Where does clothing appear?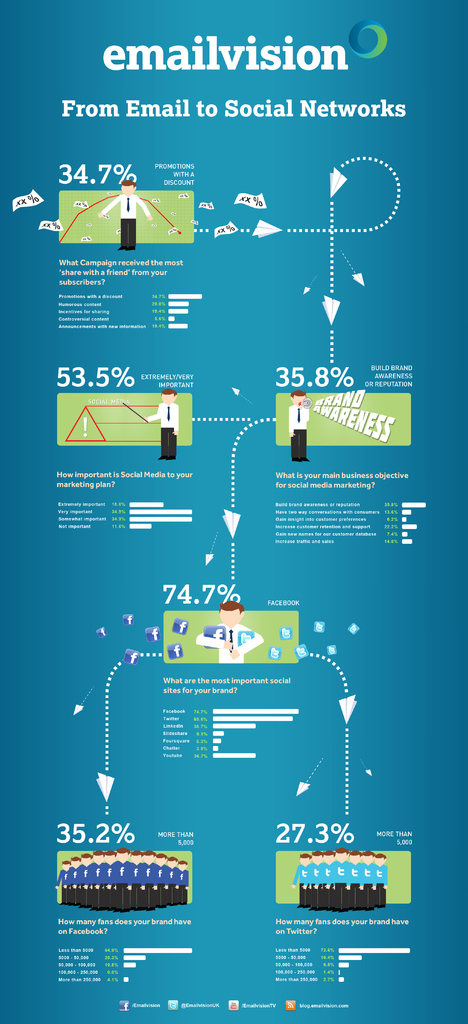
Appears at bbox(54, 858, 188, 911).
